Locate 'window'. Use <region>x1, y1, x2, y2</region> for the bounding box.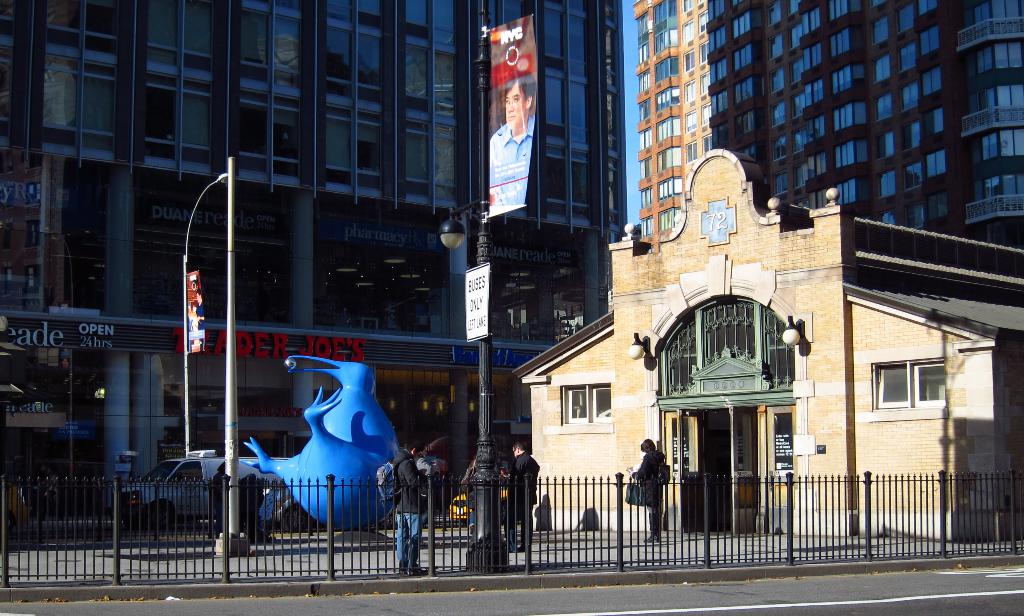
<region>133, 166, 306, 330</region>.
